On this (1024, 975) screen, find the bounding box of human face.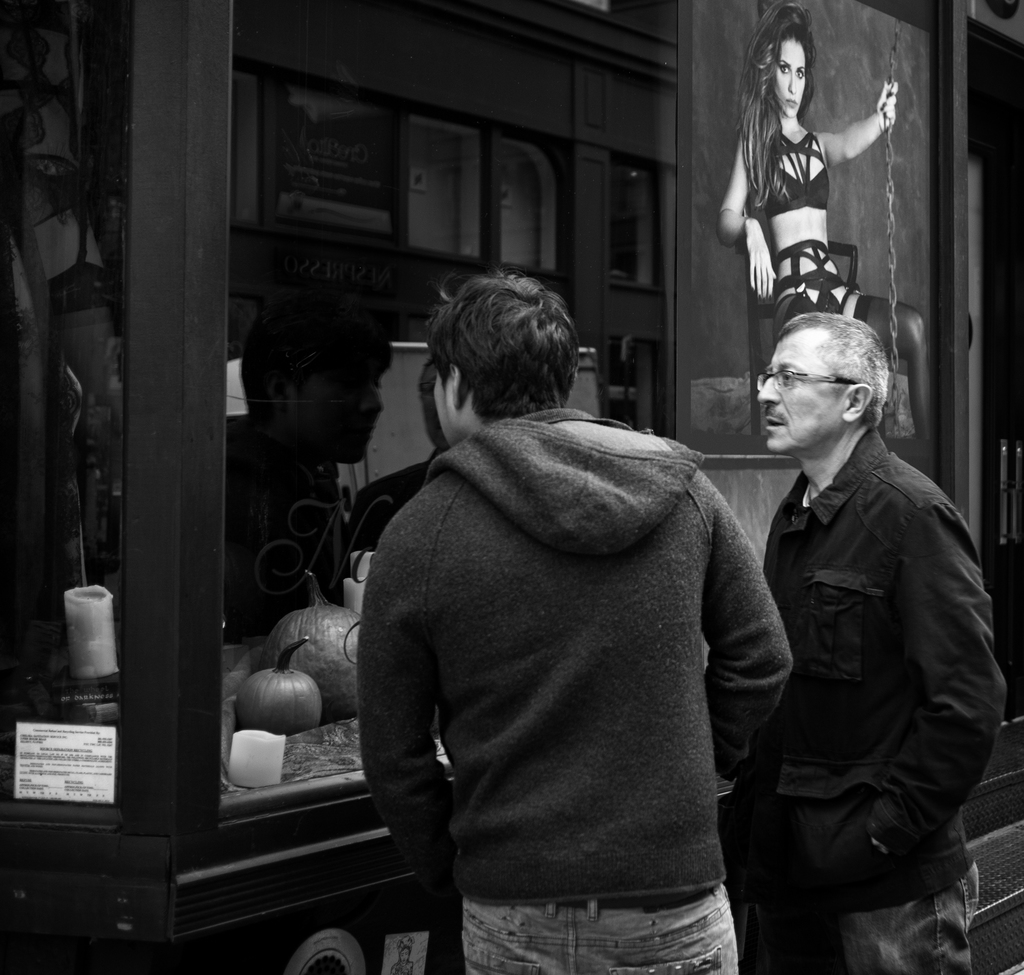
Bounding box: (x1=773, y1=41, x2=808, y2=111).
